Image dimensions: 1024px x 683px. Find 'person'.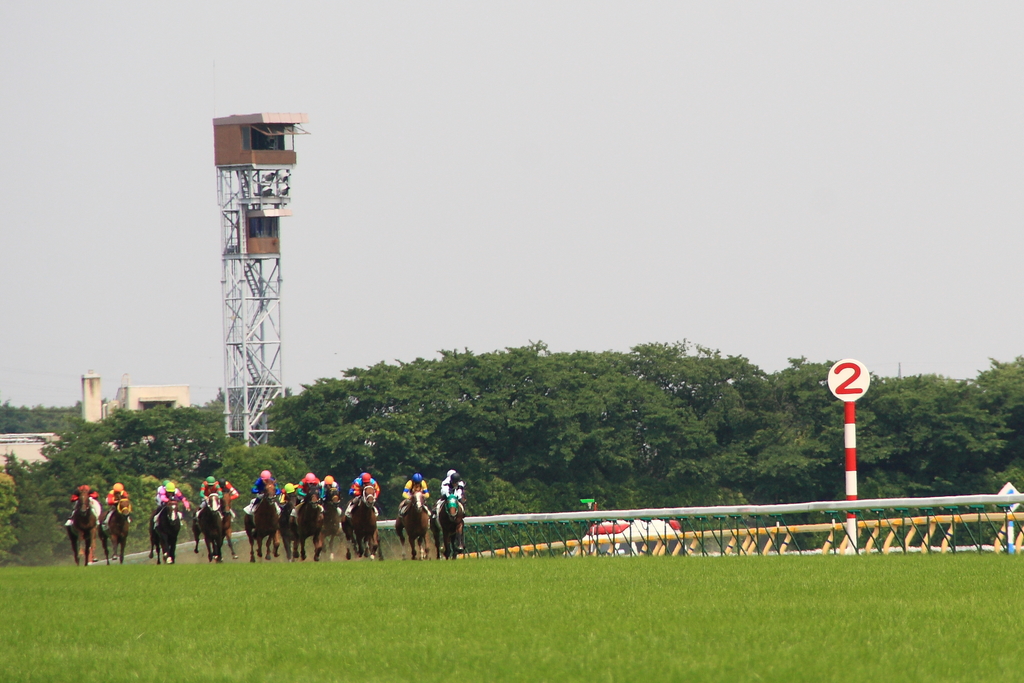
[241, 466, 285, 528].
